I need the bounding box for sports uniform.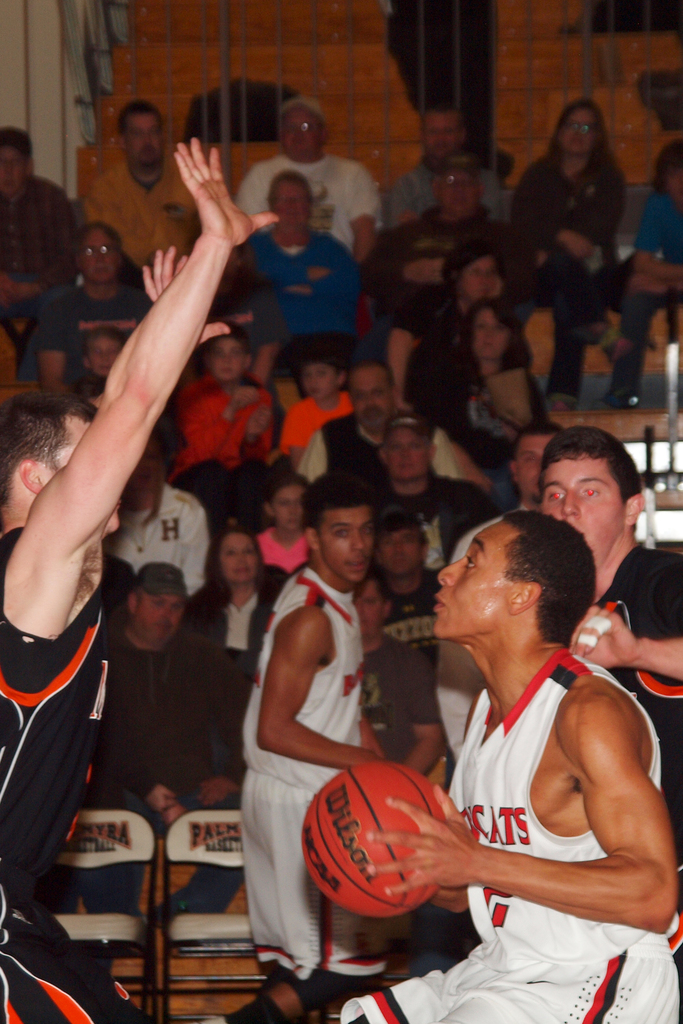
Here it is: Rect(601, 547, 682, 917).
